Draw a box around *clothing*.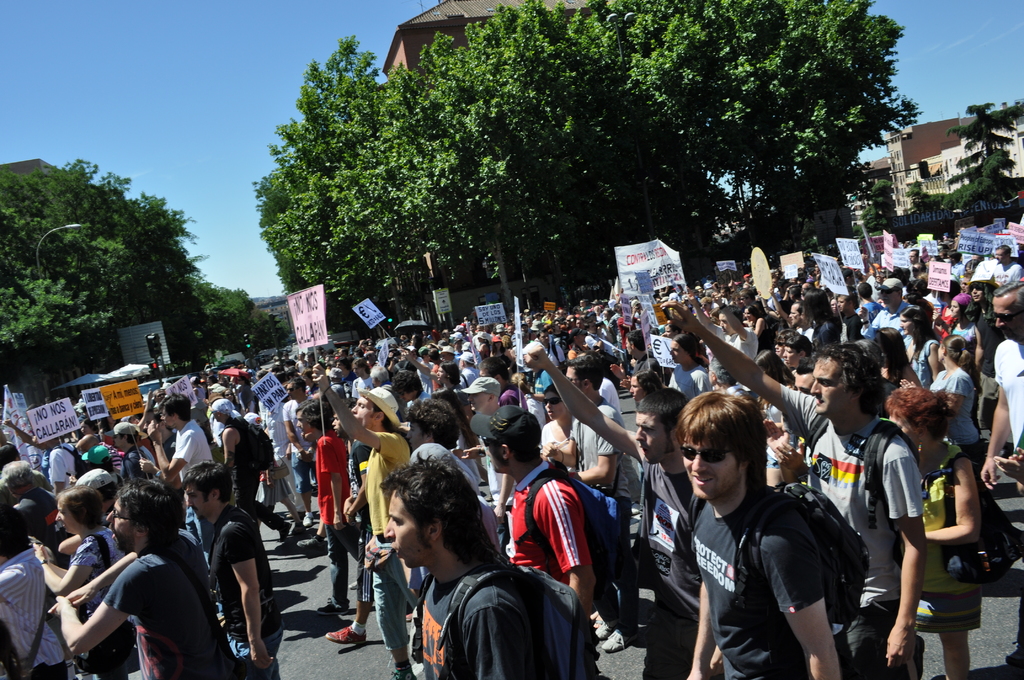
x1=467 y1=350 x2=482 y2=361.
